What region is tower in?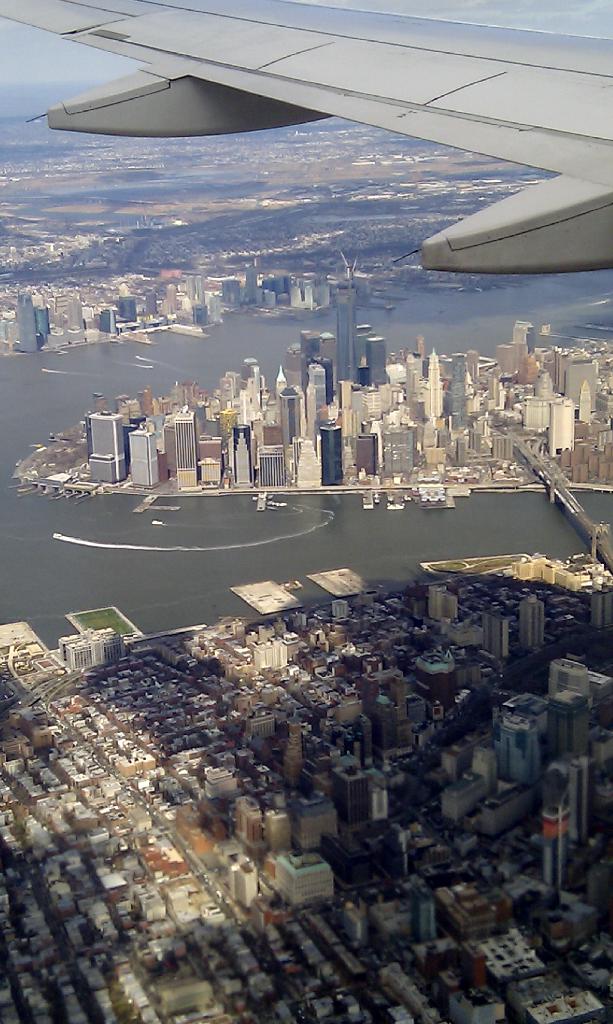
region(479, 613, 511, 664).
